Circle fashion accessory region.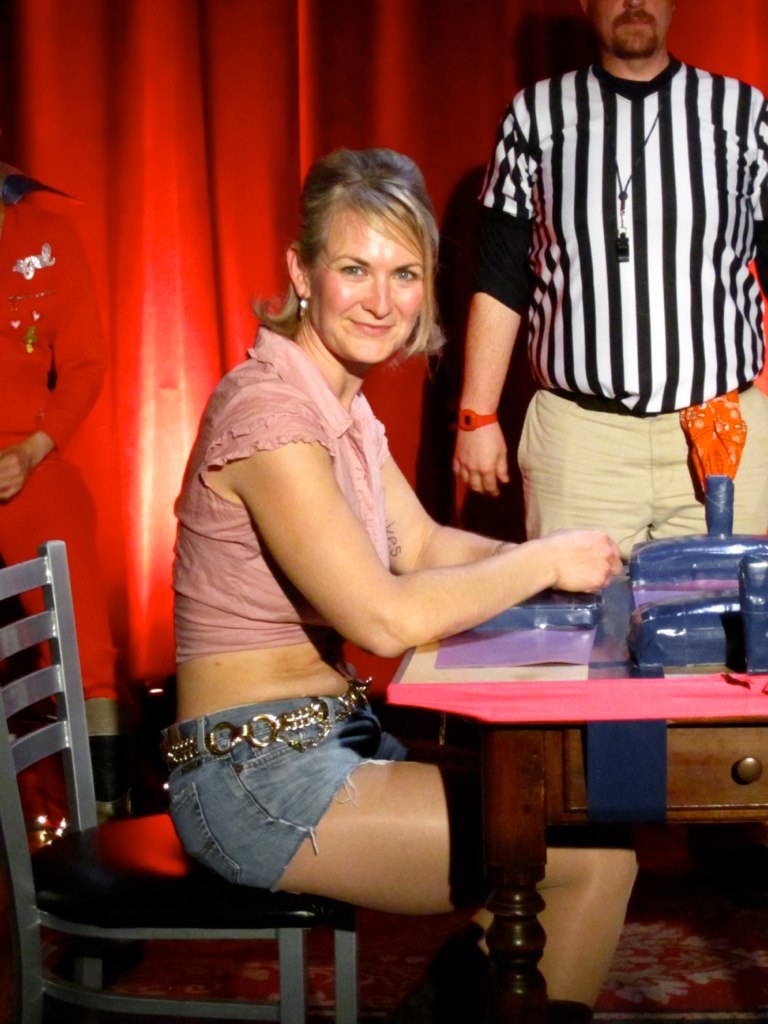
Region: select_region(155, 664, 360, 786).
